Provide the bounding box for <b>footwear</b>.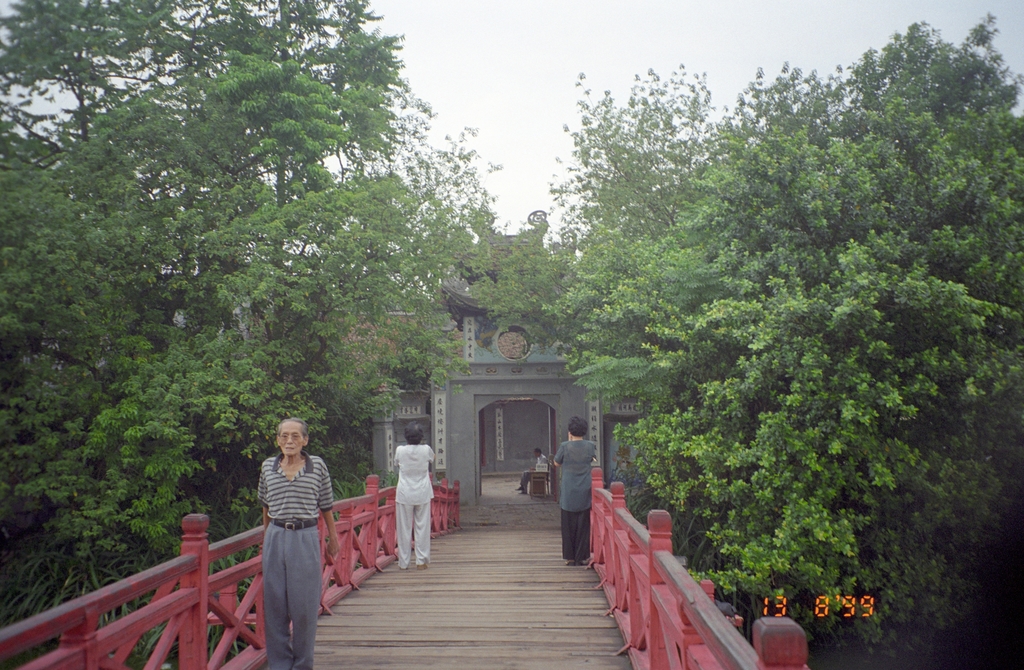
pyautogui.locateOnScreen(516, 486, 524, 491).
